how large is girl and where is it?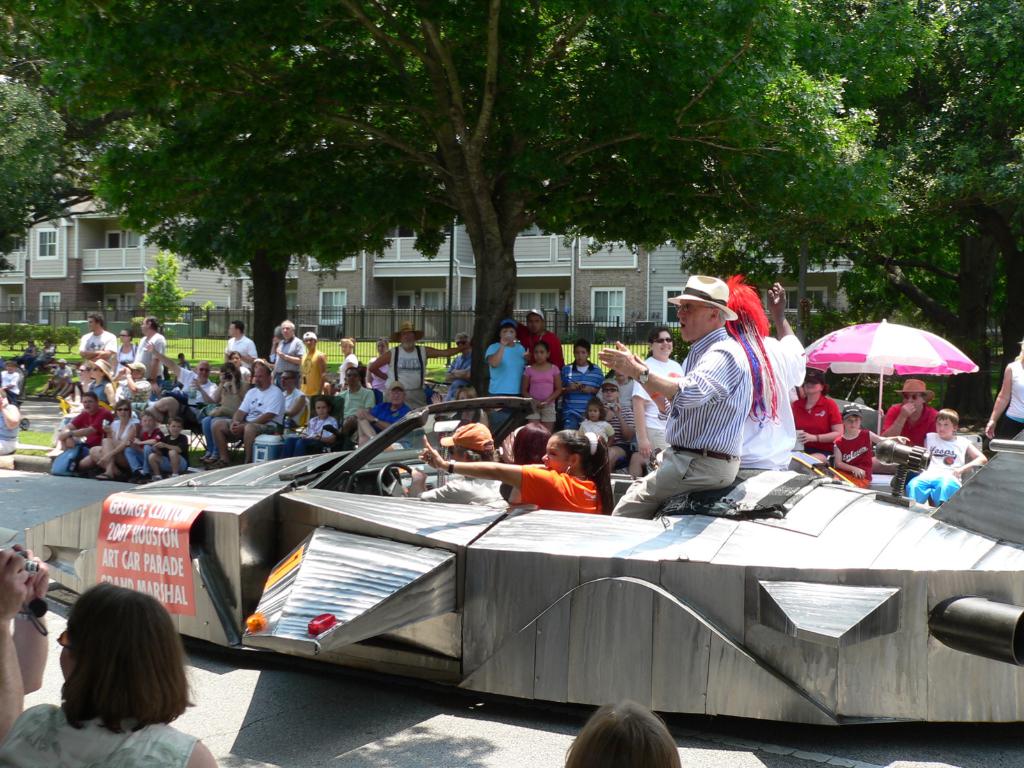
Bounding box: {"x1": 581, "y1": 399, "x2": 614, "y2": 447}.
